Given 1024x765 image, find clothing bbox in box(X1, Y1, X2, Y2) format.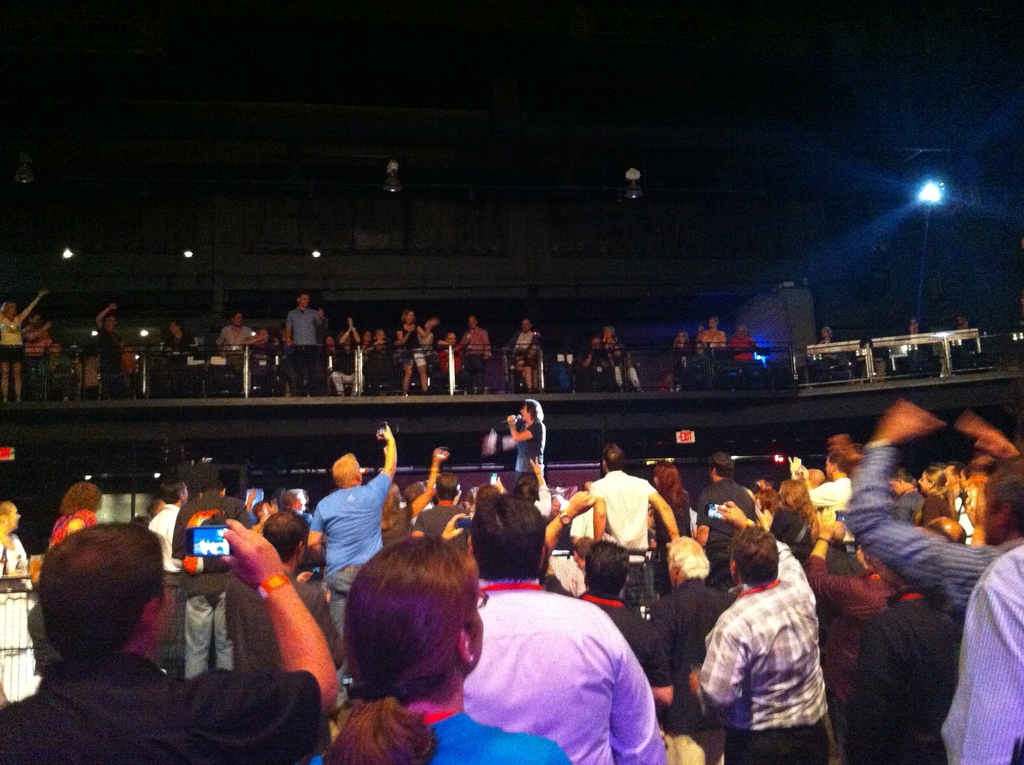
box(316, 709, 570, 764).
